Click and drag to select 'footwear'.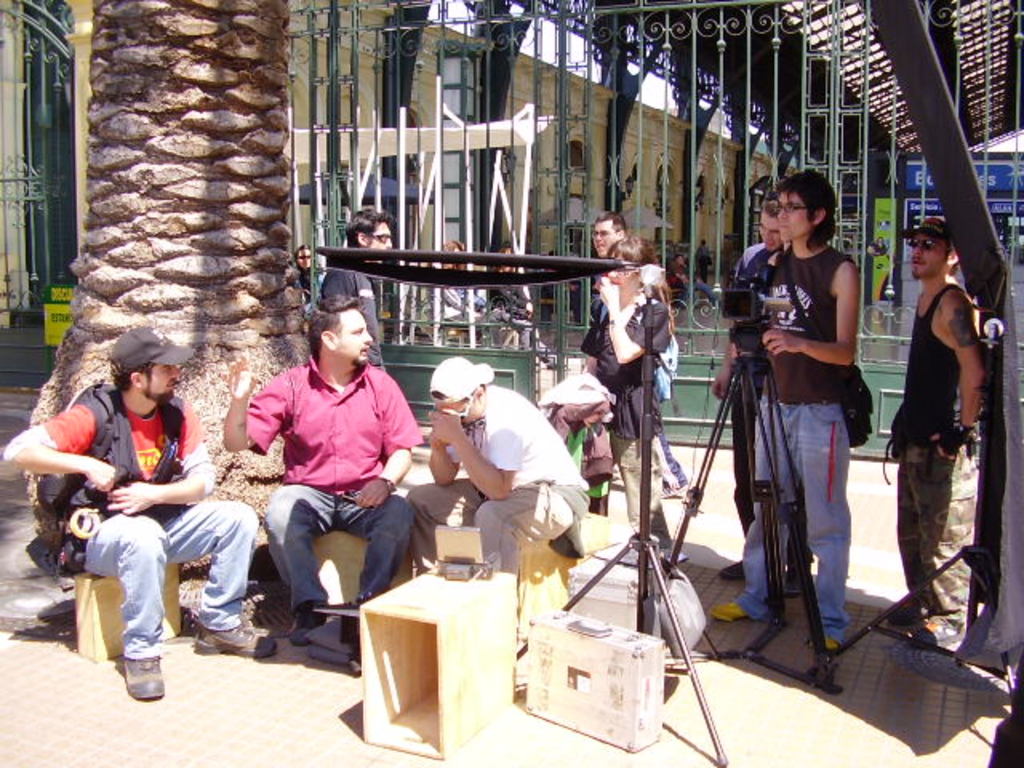
Selection: left=890, top=598, right=926, bottom=632.
